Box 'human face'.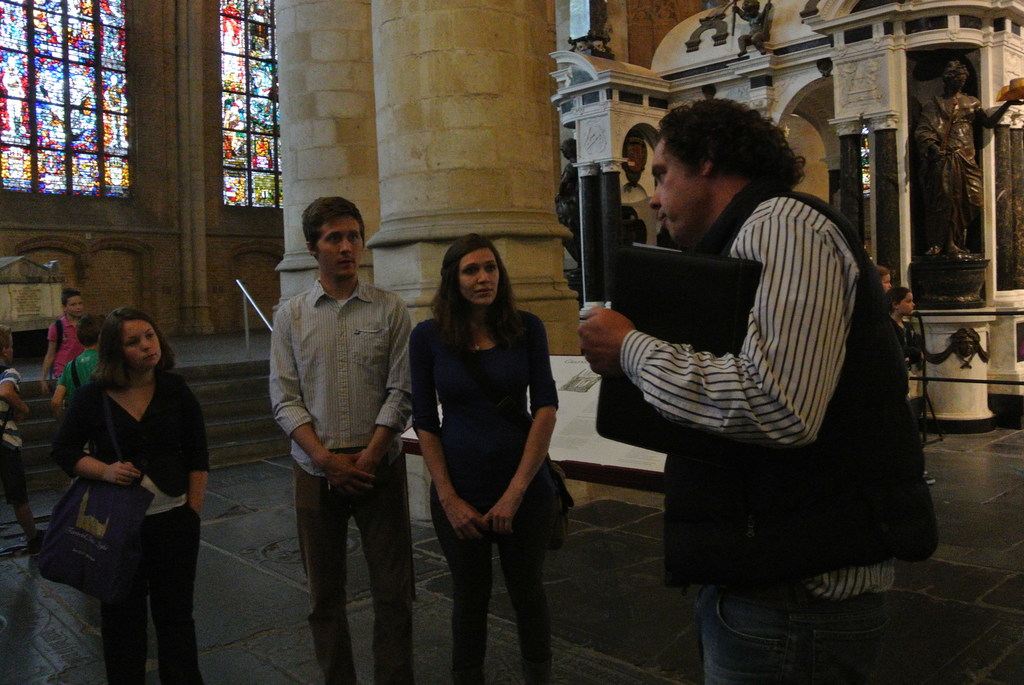
BBox(458, 244, 502, 307).
